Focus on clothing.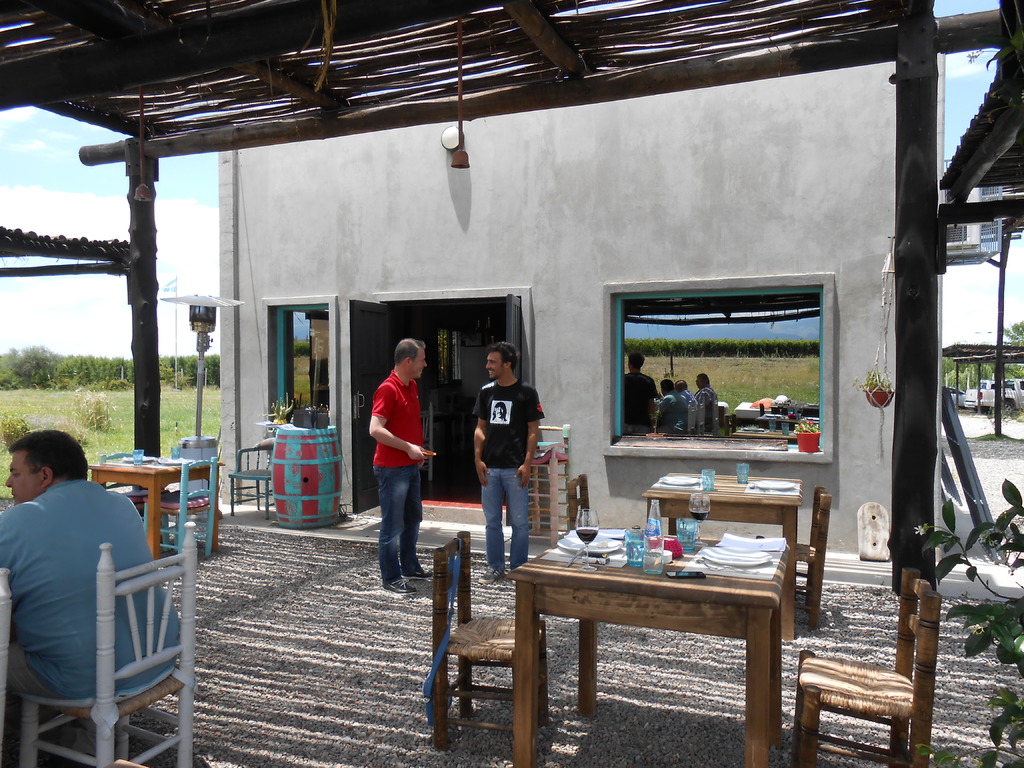
Focused at [x1=0, y1=479, x2=184, y2=708].
